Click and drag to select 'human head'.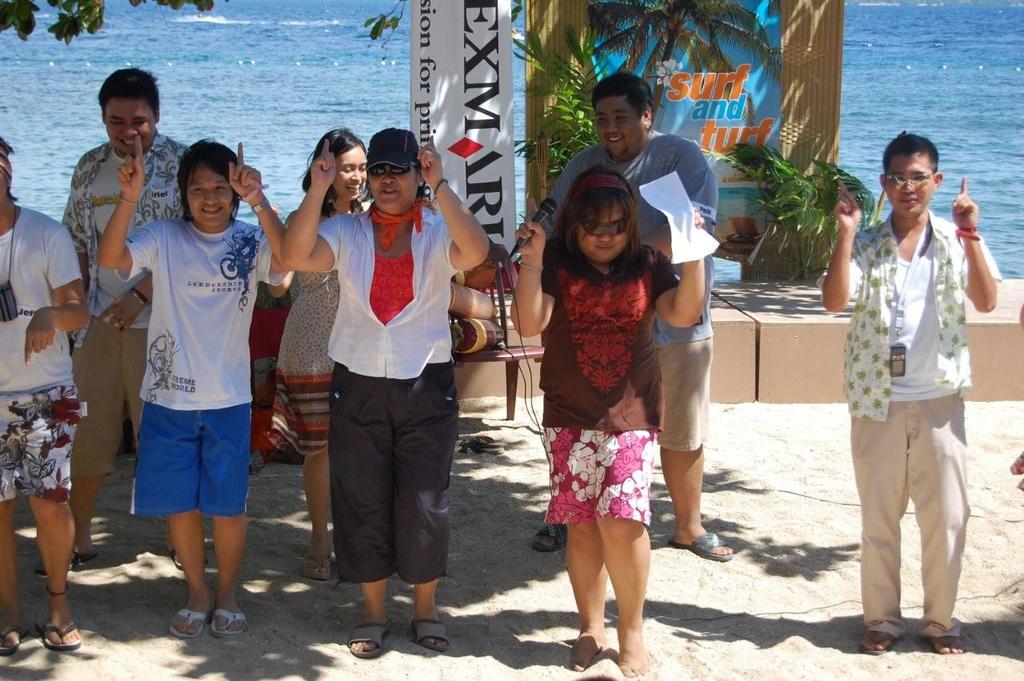
Selection: region(171, 137, 245, 229).
